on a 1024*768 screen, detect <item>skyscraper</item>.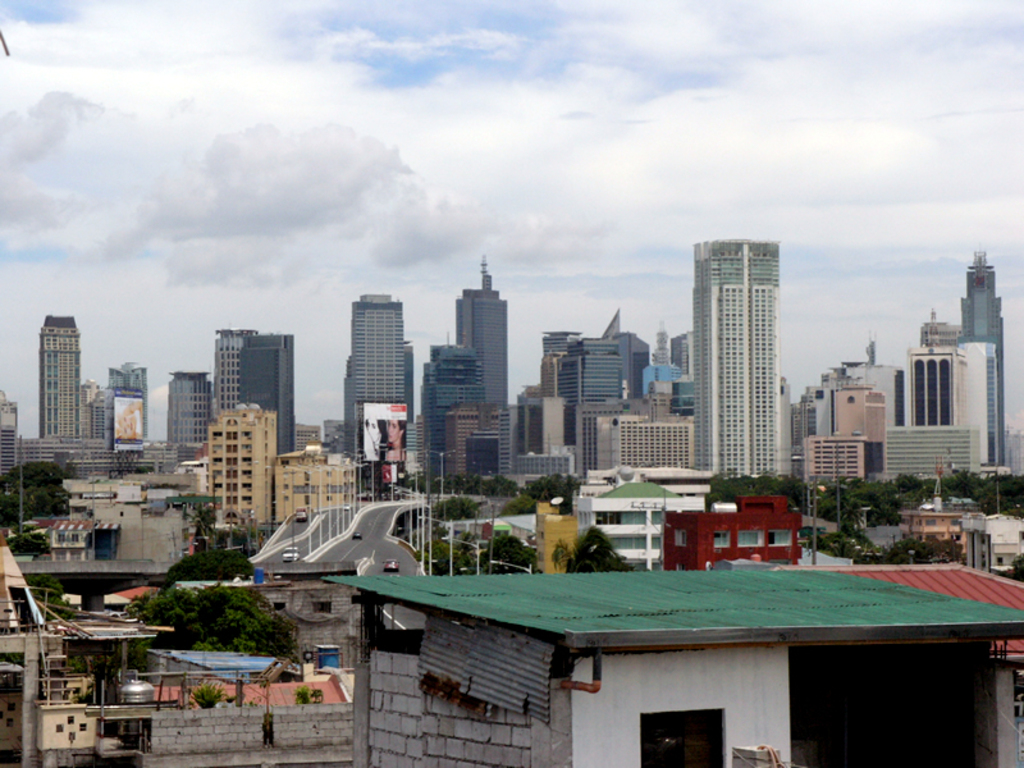
<bbox>692, 236, 777, 477</bbox>.
